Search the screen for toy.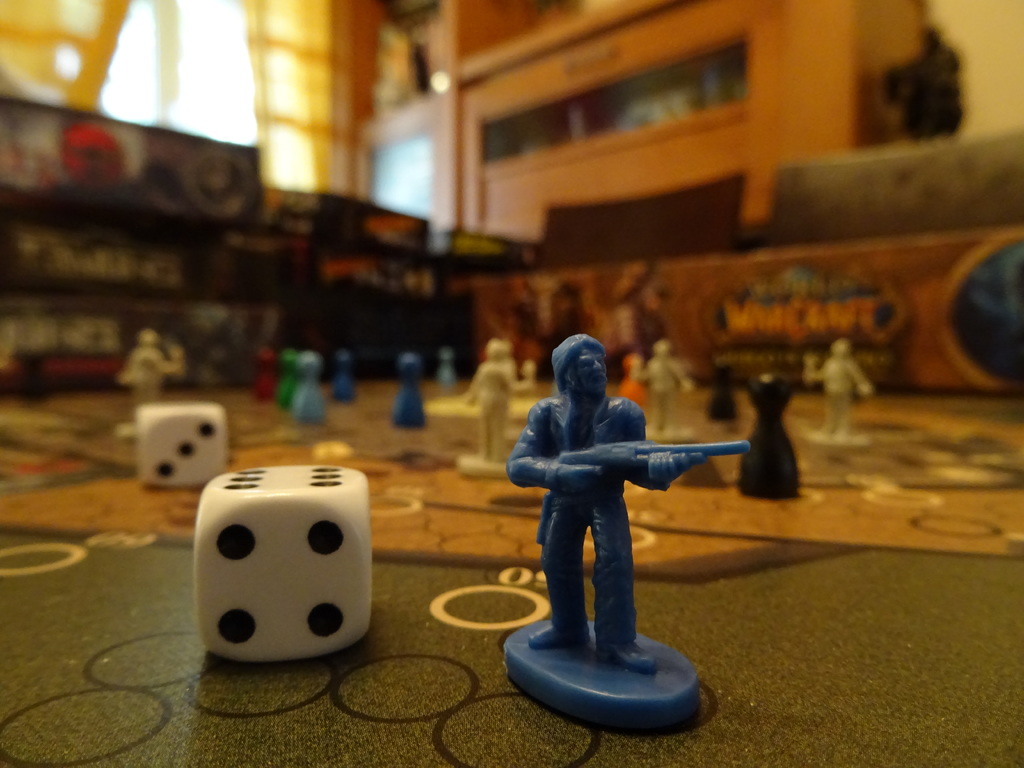
Found at l=705, t=363, r=739, b=425.
